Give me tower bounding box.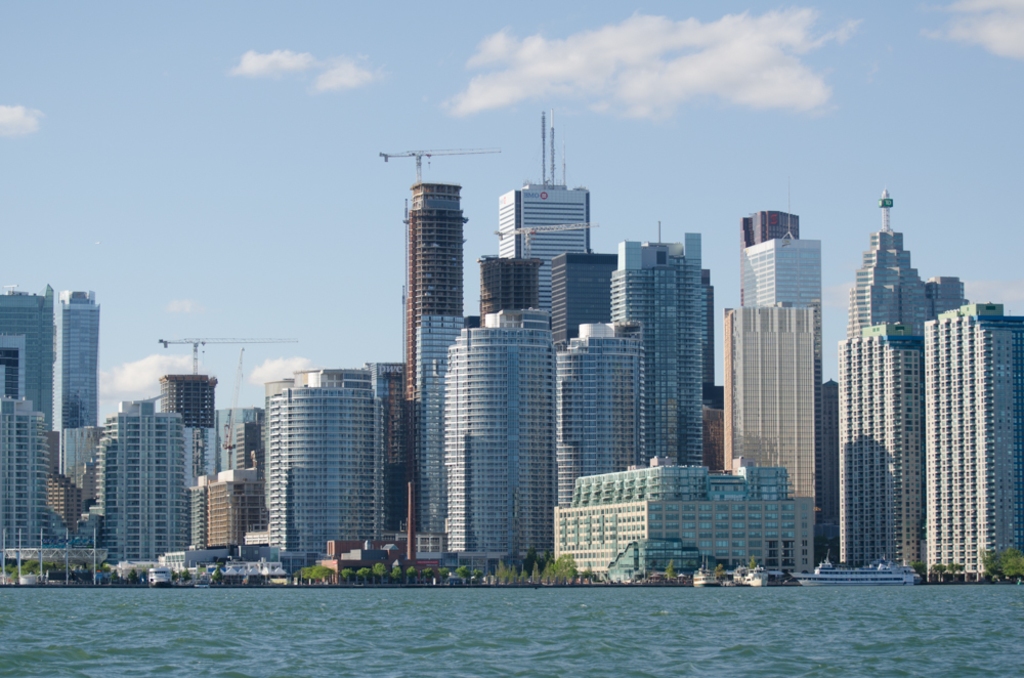
(left=0, top=289, right=52, bottom=424).
